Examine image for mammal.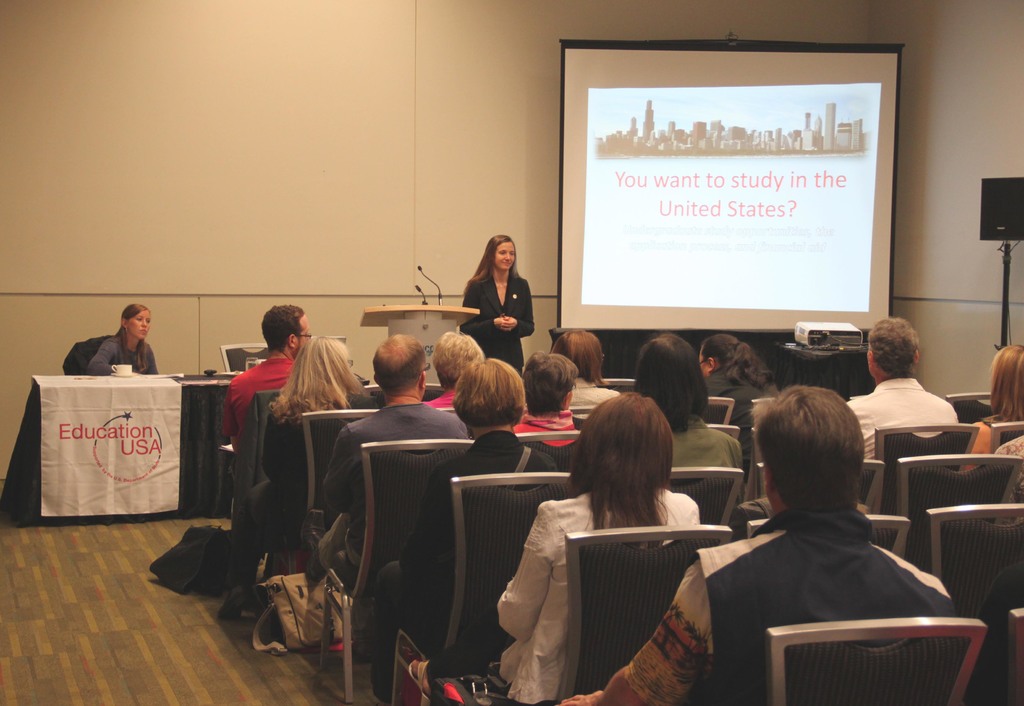
Examination result: <bbox>703, 329, 783, 421</bbox>.
